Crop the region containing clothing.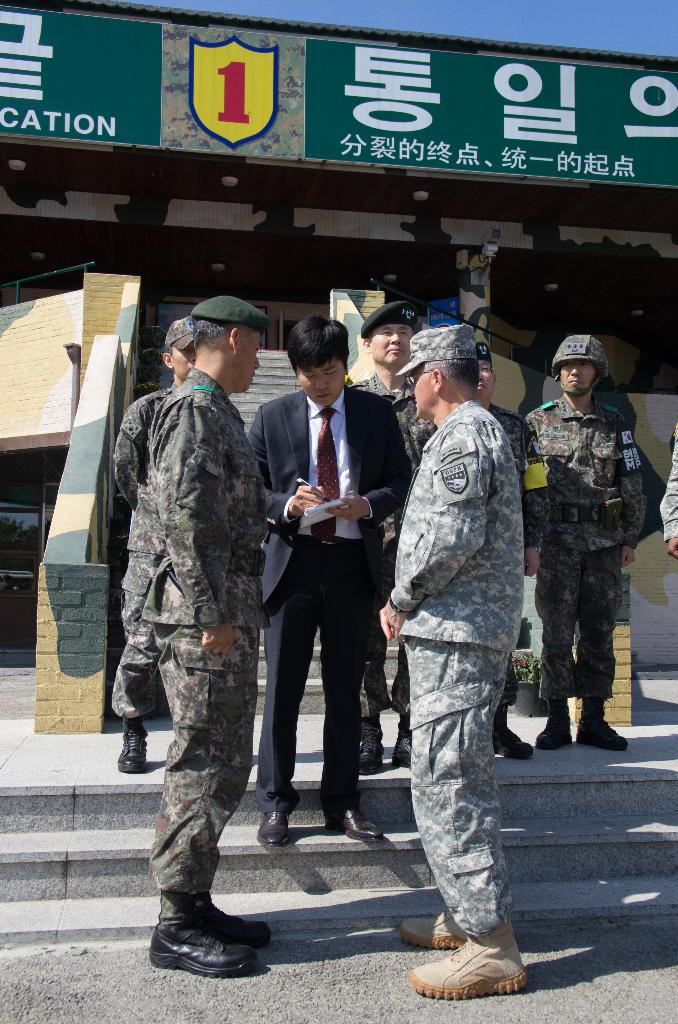
Crop region: pyautogui.locateOnScreen(401, 400, 554, 717).
